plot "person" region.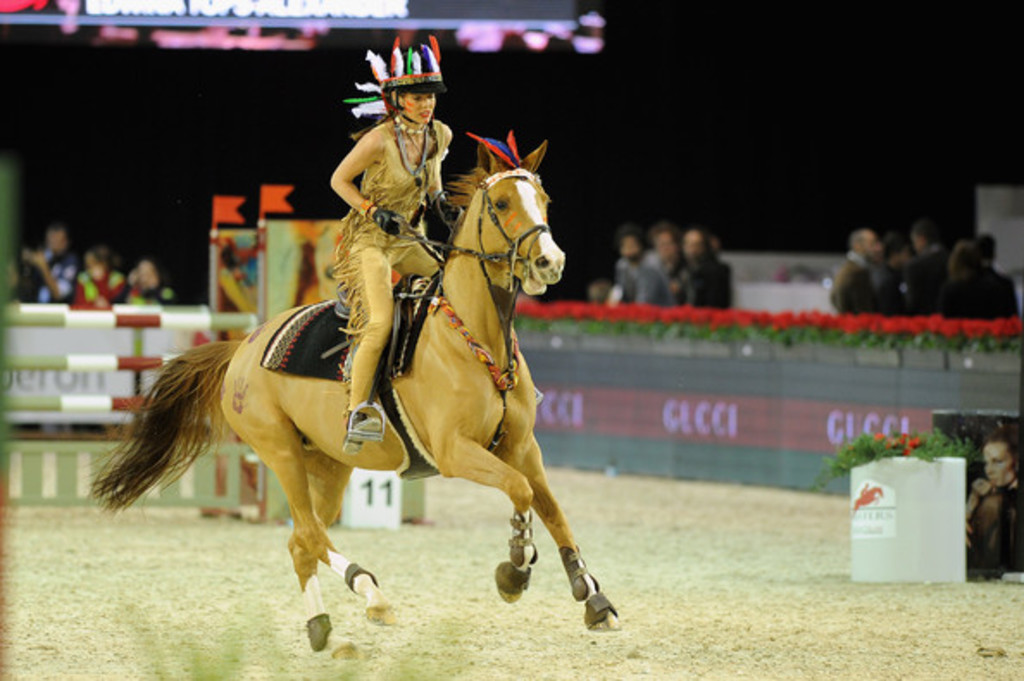
Plotted at bbox(898, 222, 946, 326).
